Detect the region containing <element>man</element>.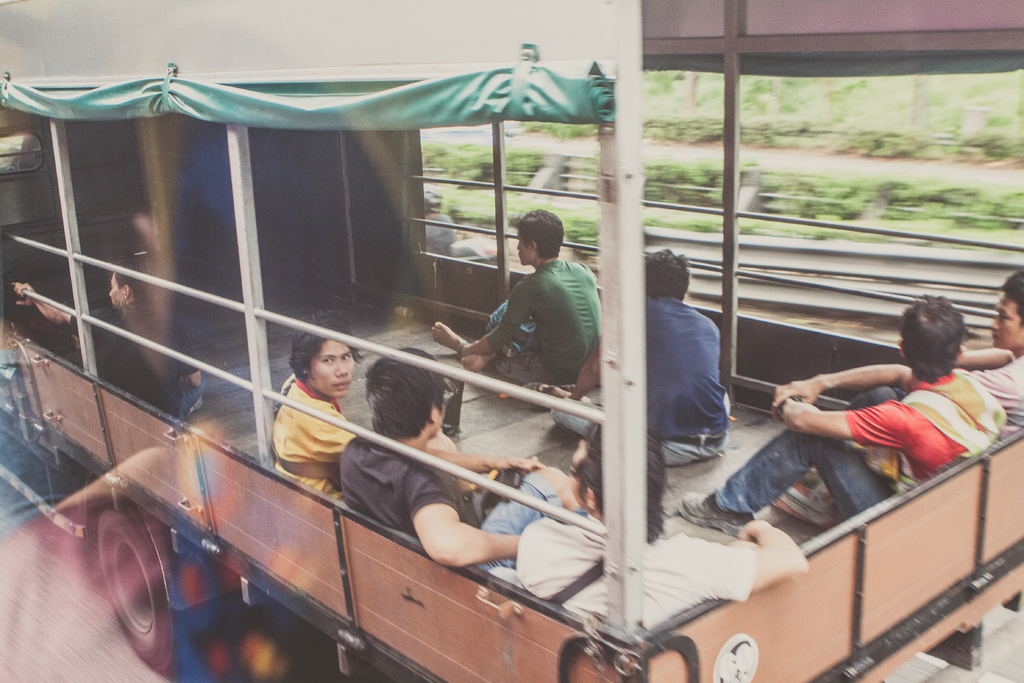
493/420/810/630.
